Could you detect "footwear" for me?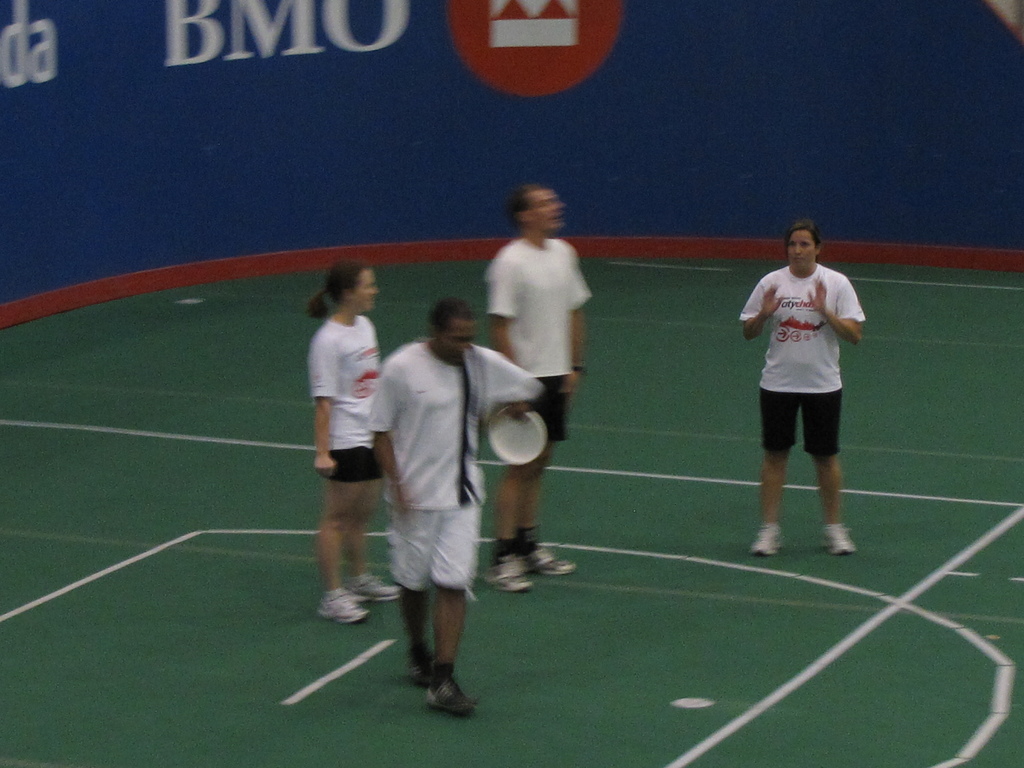
Detection result: detection(748, 521, 783, 557).
